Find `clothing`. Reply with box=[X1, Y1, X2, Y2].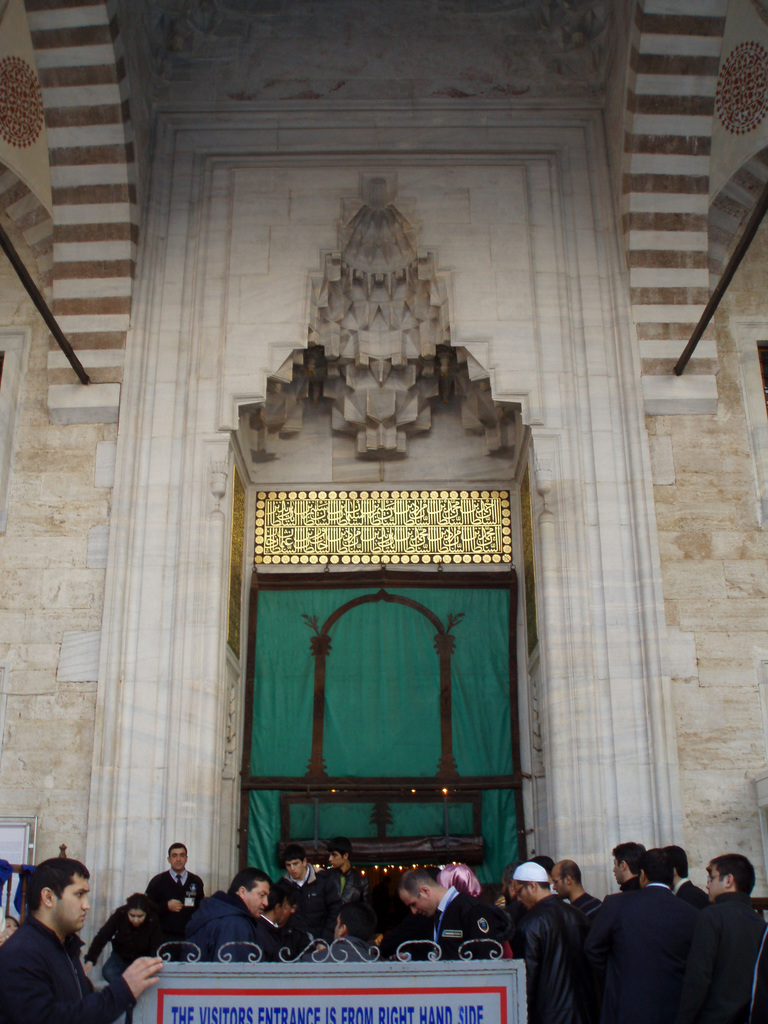
box=[693, 891, 765, 1023].
